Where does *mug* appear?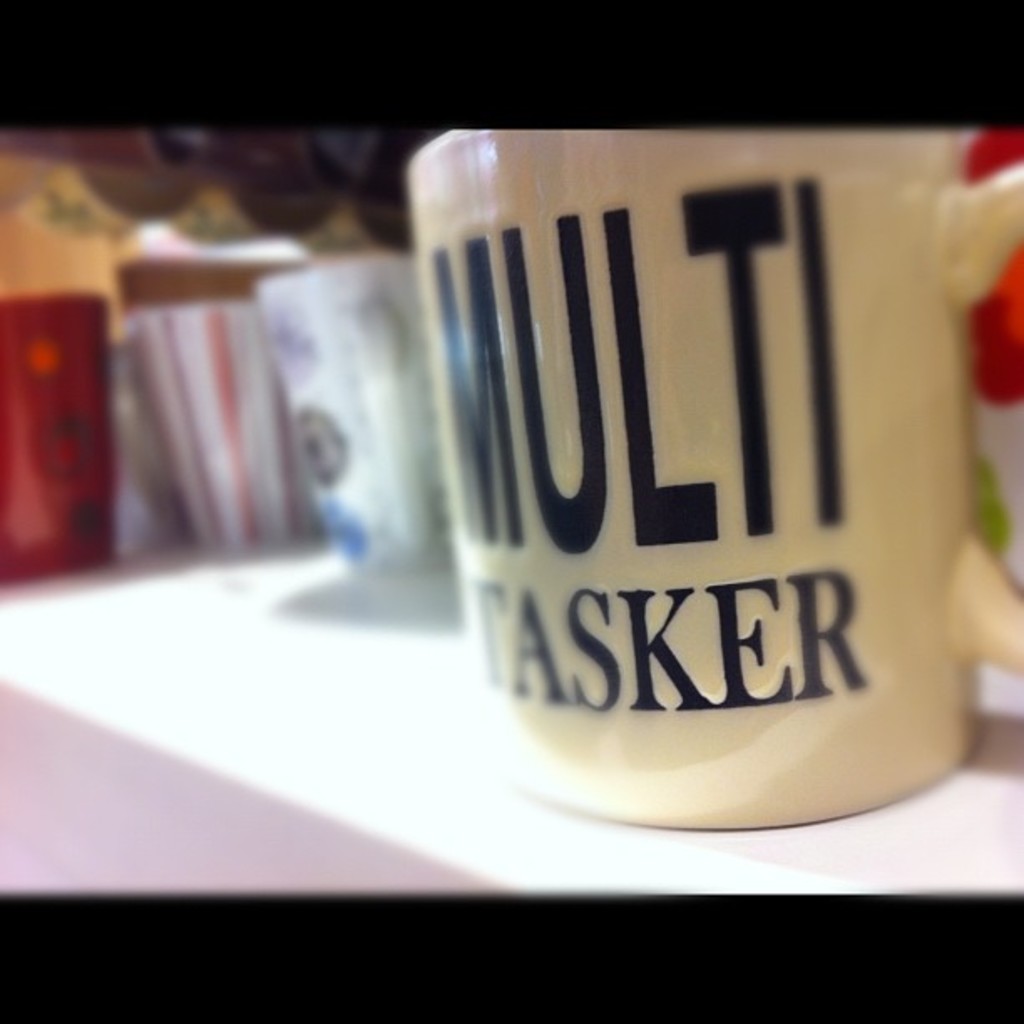
Appears at box=[412, 125, 1022, 832].
